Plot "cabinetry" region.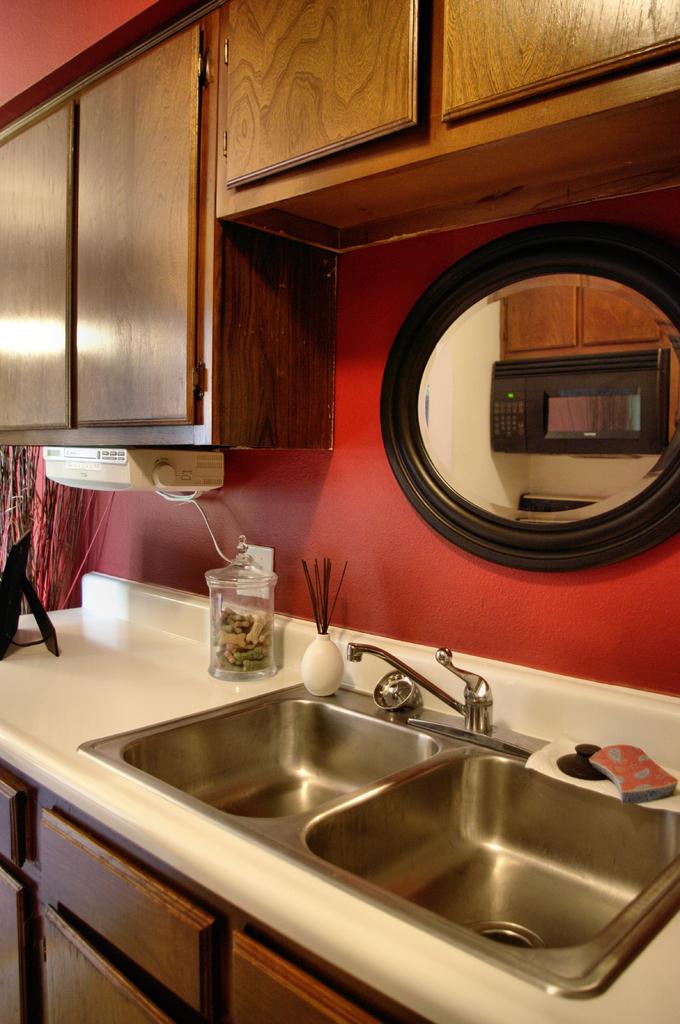
Plotted at locate(205, 0, 670, 260).
